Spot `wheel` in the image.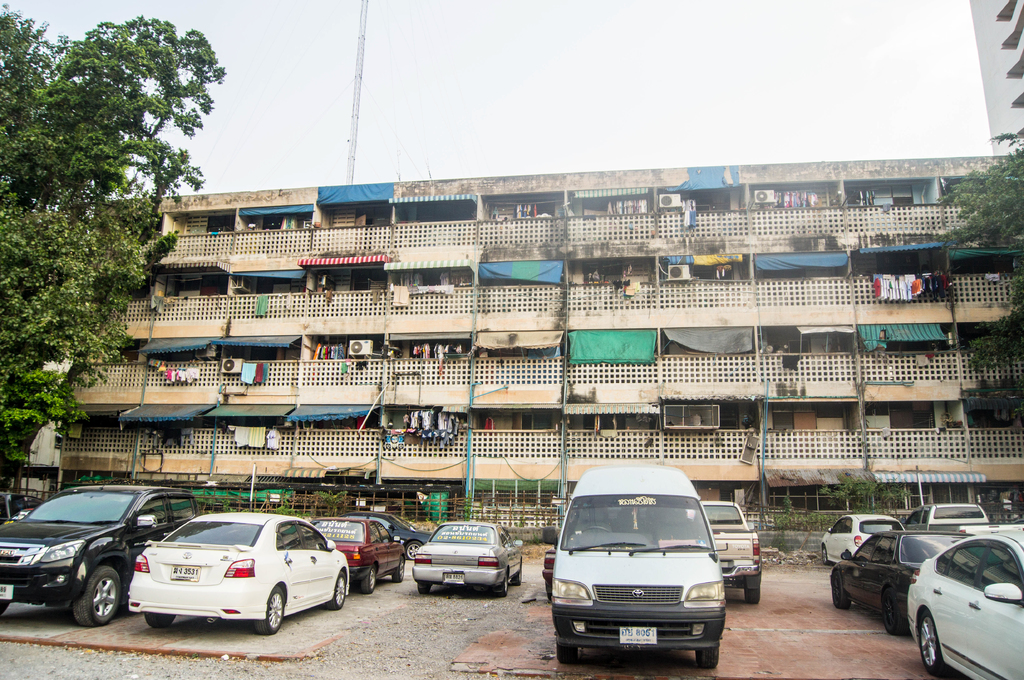
`wheel` found at x1=72, y1=564, x2=123, y2=631.
